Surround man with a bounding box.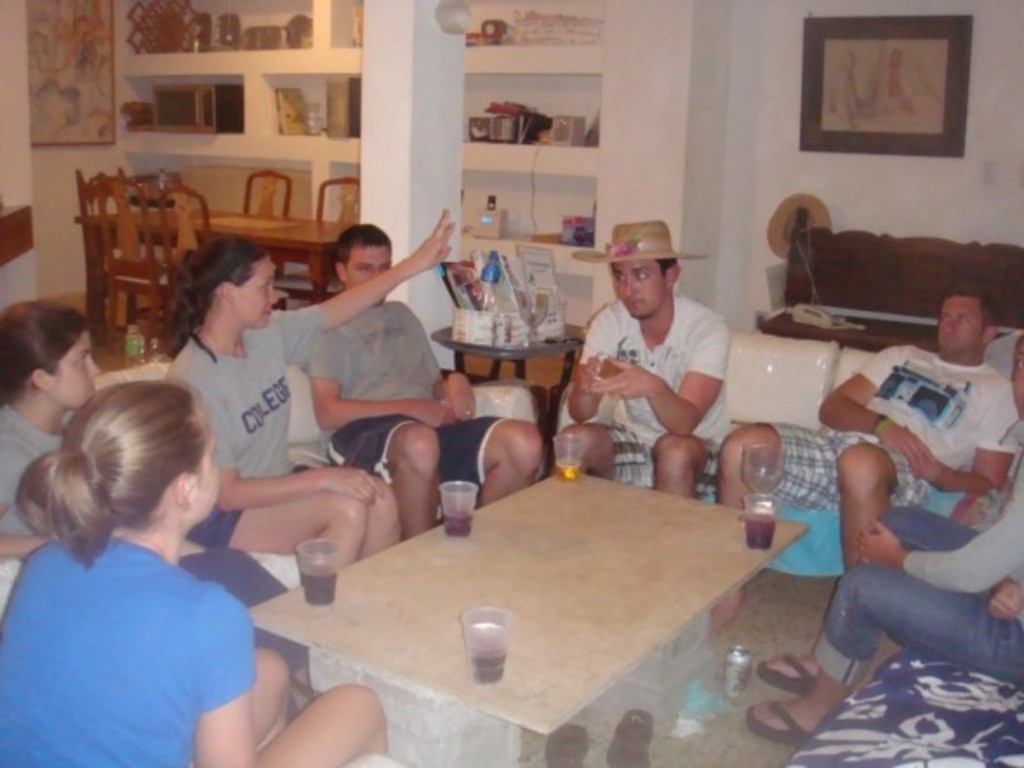
(309,224,541,537).
